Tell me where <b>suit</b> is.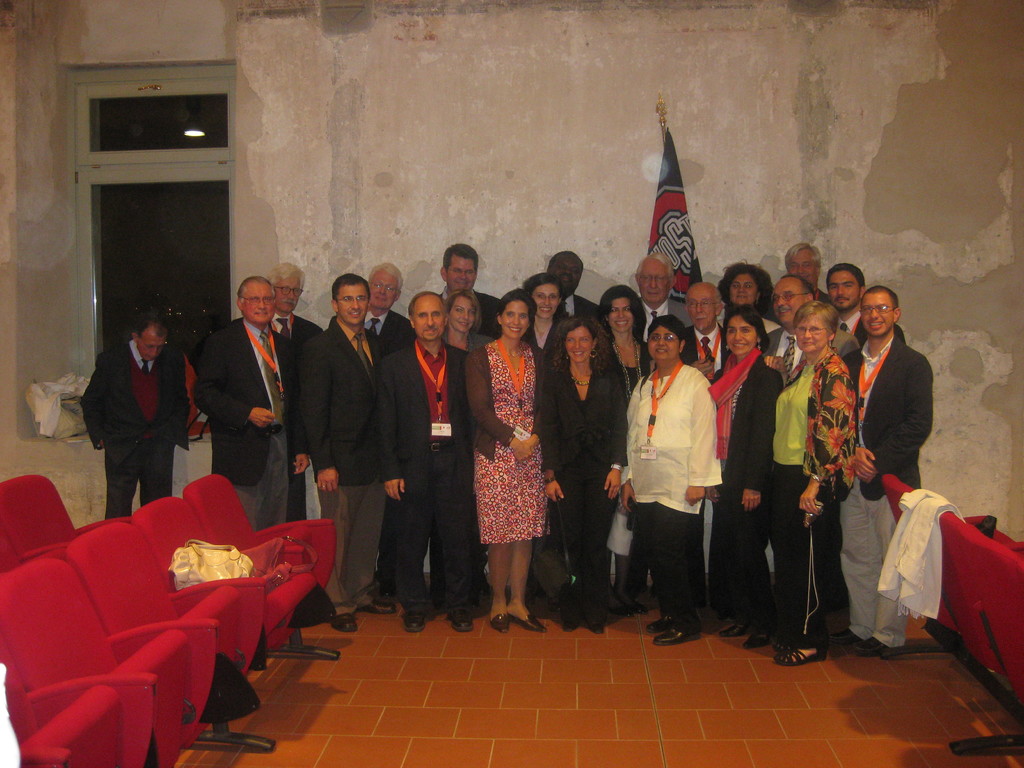
<b>suit</b> is at 559 294 609 338.
